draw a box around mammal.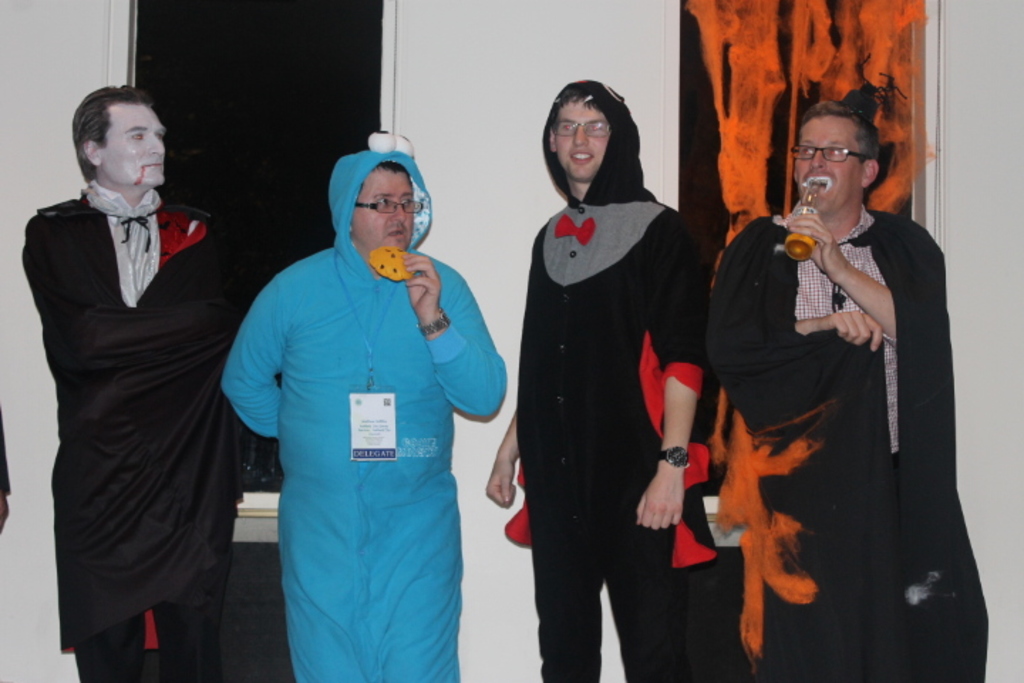
bbox=[498, 70, 720, 662].
